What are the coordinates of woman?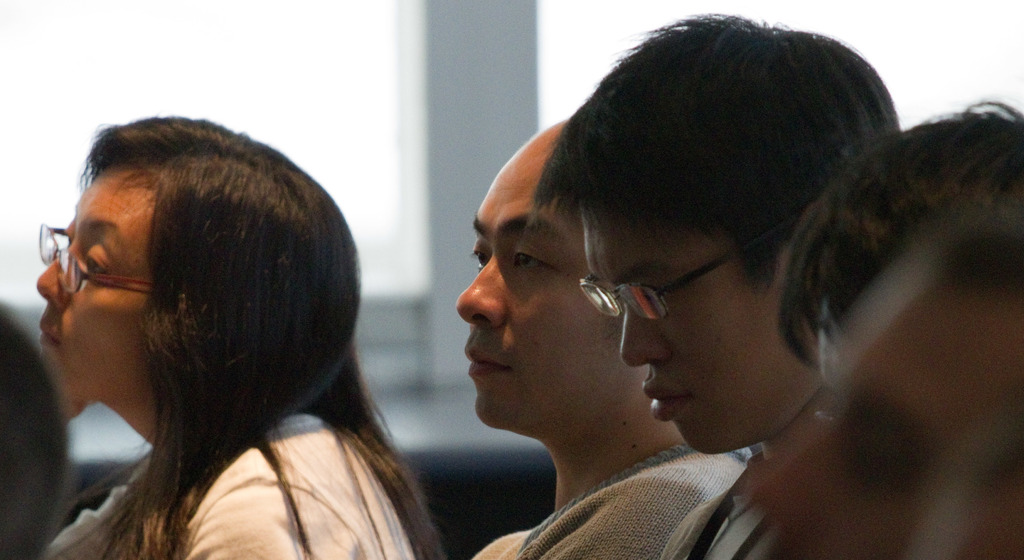
bbox=[12, 96, 474, 548].
